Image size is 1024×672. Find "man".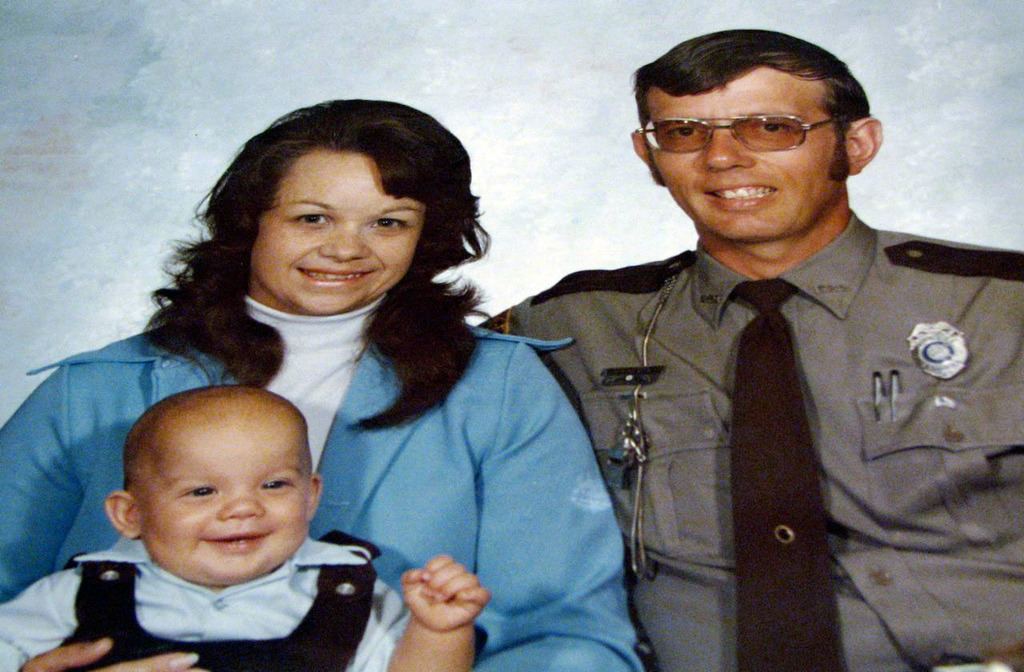
box(475, 26, 1023, 671).
